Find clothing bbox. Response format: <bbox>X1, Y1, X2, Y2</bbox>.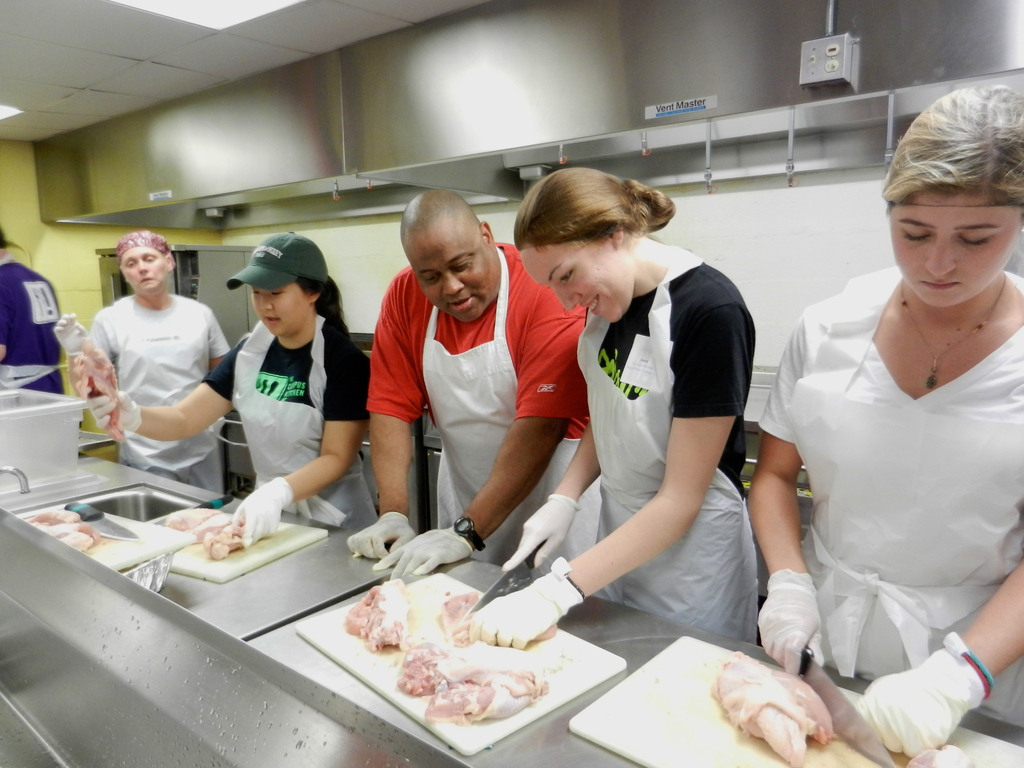
<bbox>88, 289, 230, 492</bbox>.
